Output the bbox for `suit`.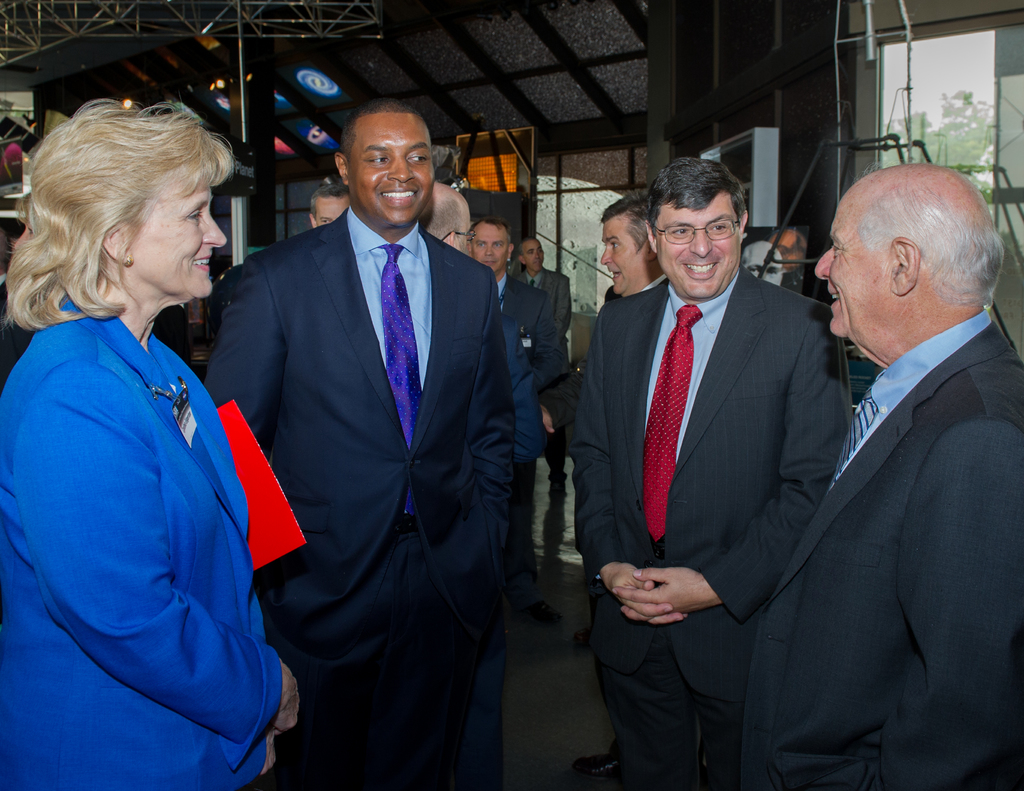
<bbox>740, 308, 1023, 790</bbox>.
